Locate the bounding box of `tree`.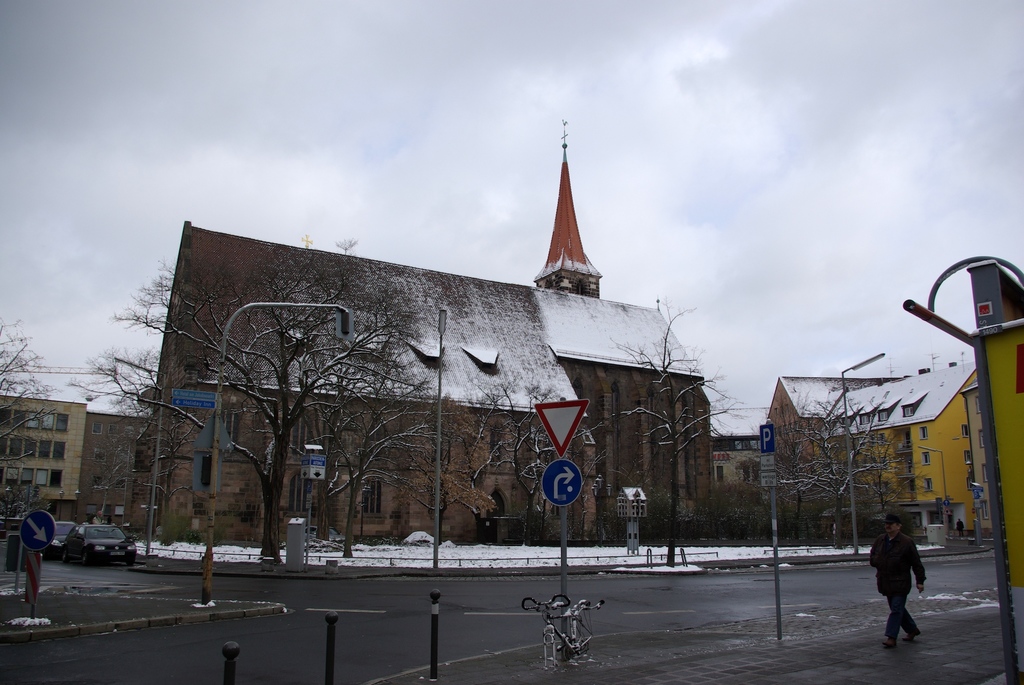
Bounding box: [111,348,203,537].
